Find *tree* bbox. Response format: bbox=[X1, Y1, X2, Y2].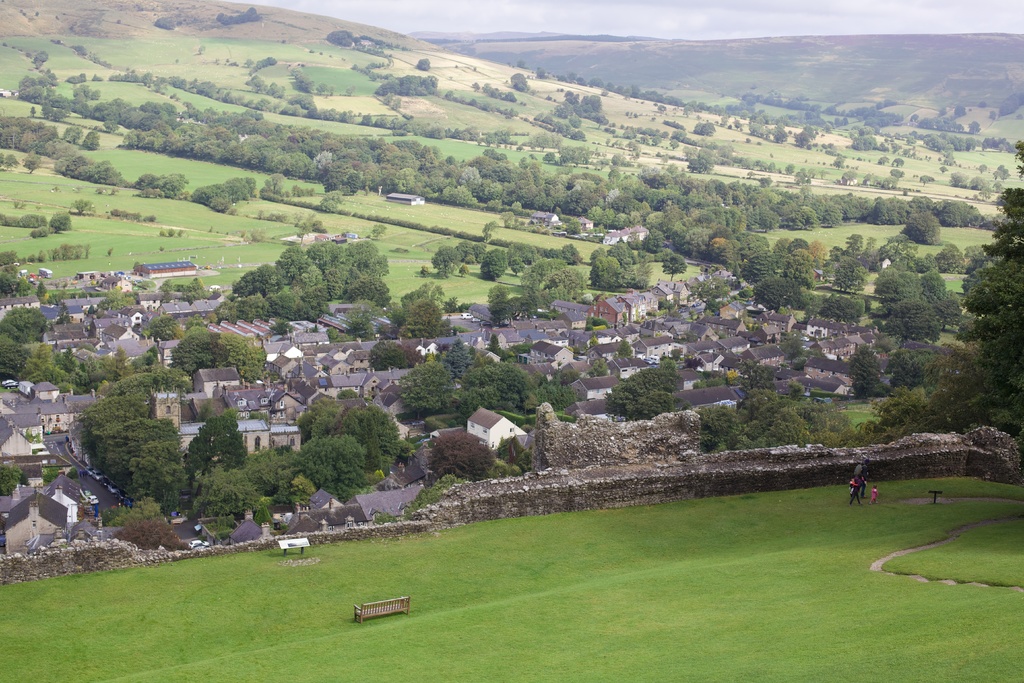
bbox=[840, 231, 858, 259].
